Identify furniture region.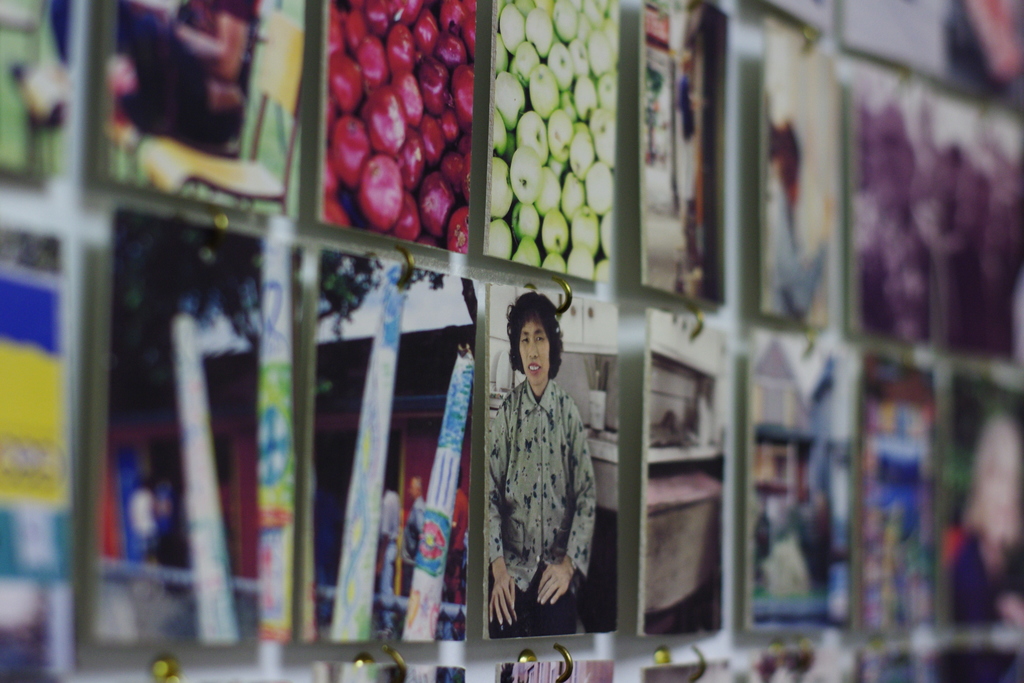
Region: 10, 0, 72, 173.
